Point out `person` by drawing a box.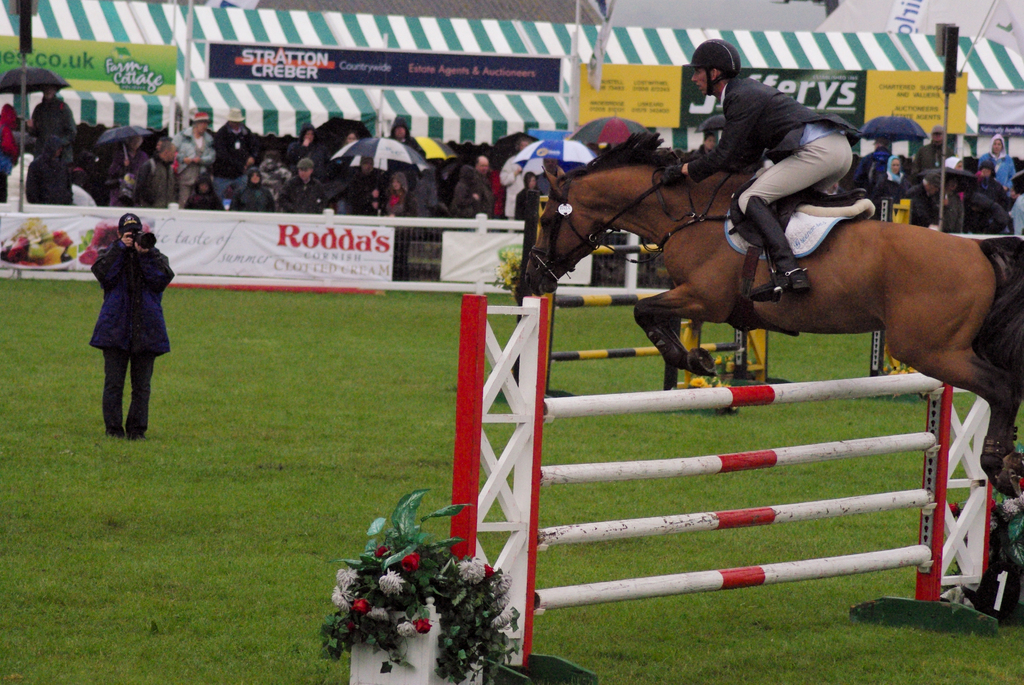
{"x1": 496, "y1": 140, "x2": 538, "y2": 211}.
